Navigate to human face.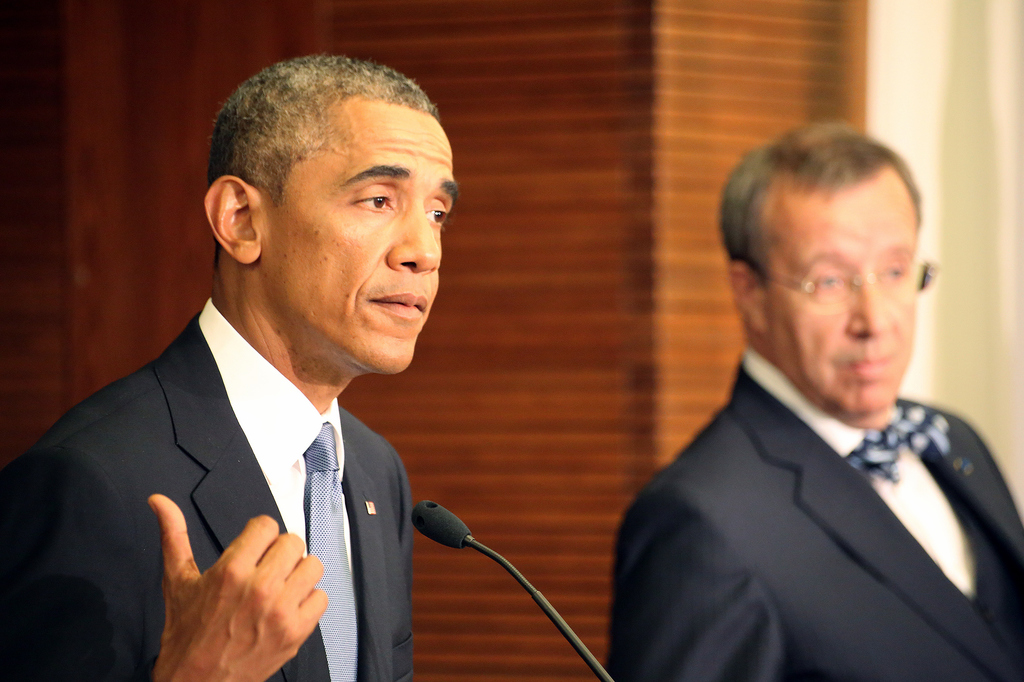
Navigation target: (left=250, top=109, right=465, bottom=374).
